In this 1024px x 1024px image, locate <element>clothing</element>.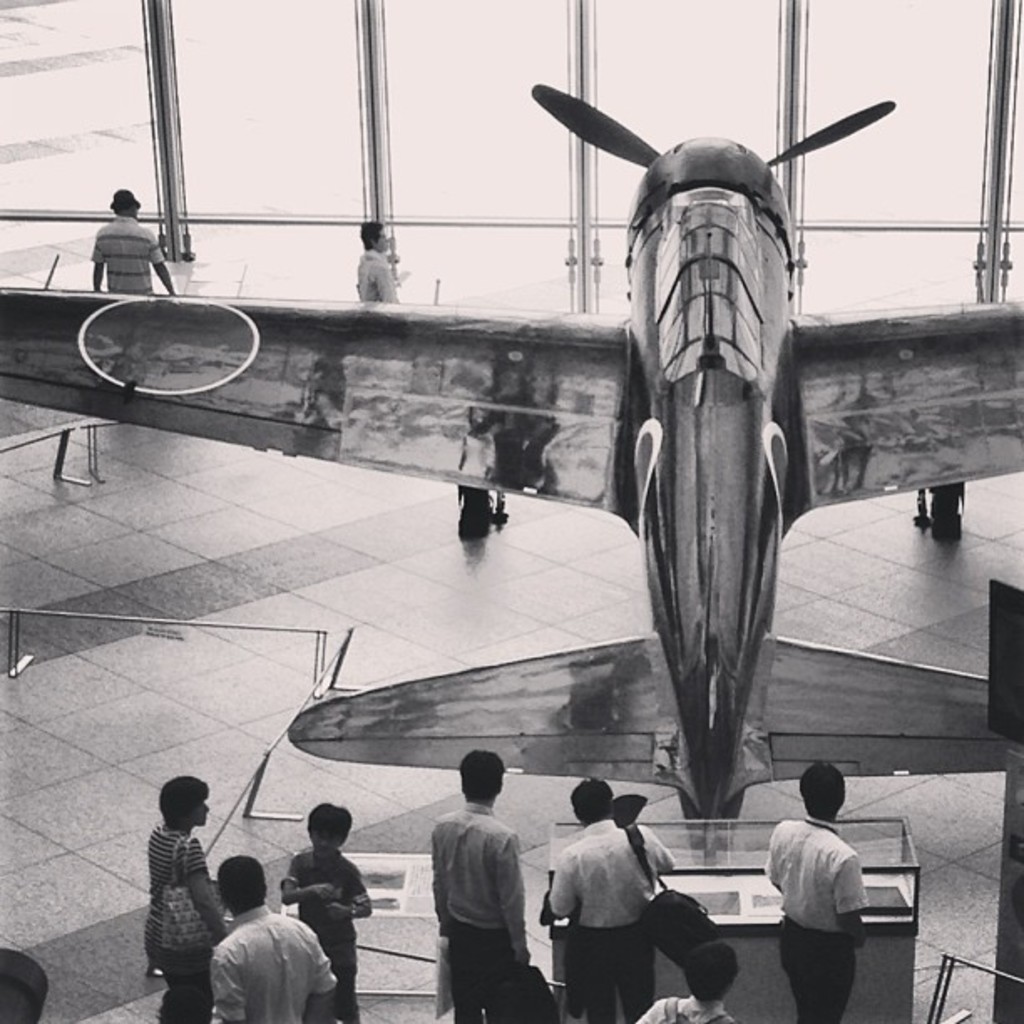
Bounding box: bbox=[87, 218, 161, 294].
